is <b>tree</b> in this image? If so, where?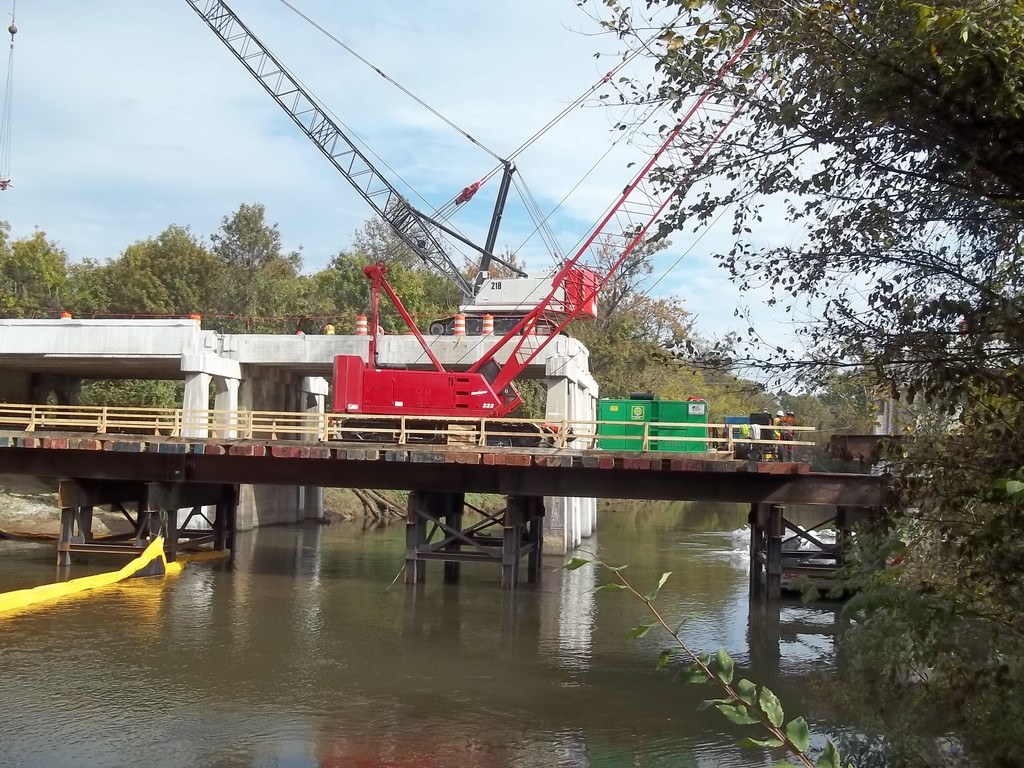
Yes, at left=560, top=0, right=1023, bottom=496.
